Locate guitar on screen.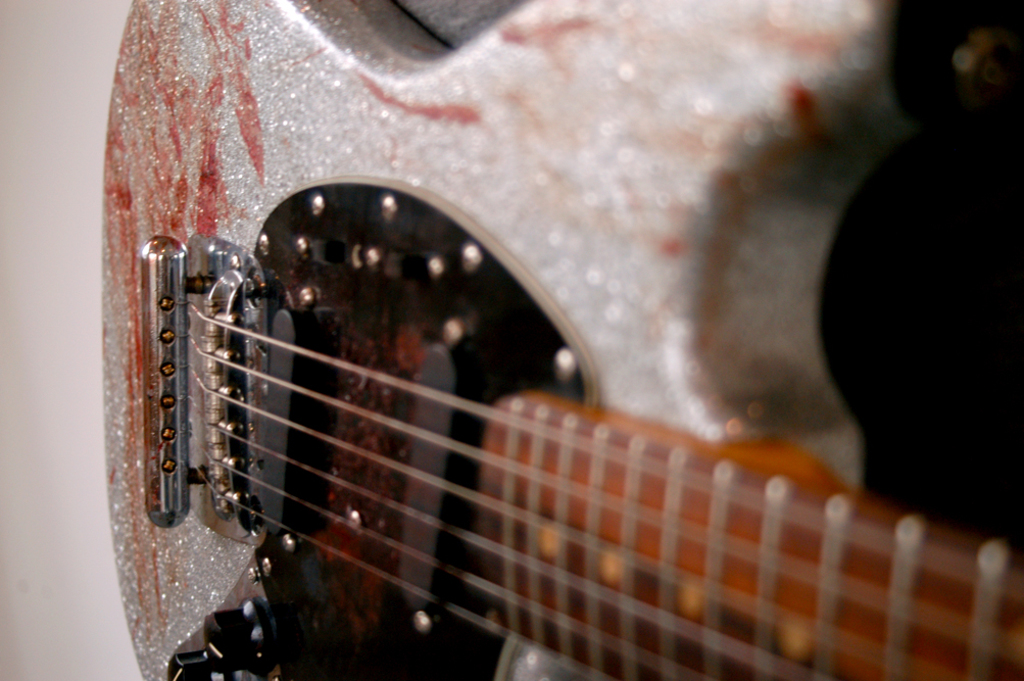
On screen at bbox=[101, 0, 1023, 680].
